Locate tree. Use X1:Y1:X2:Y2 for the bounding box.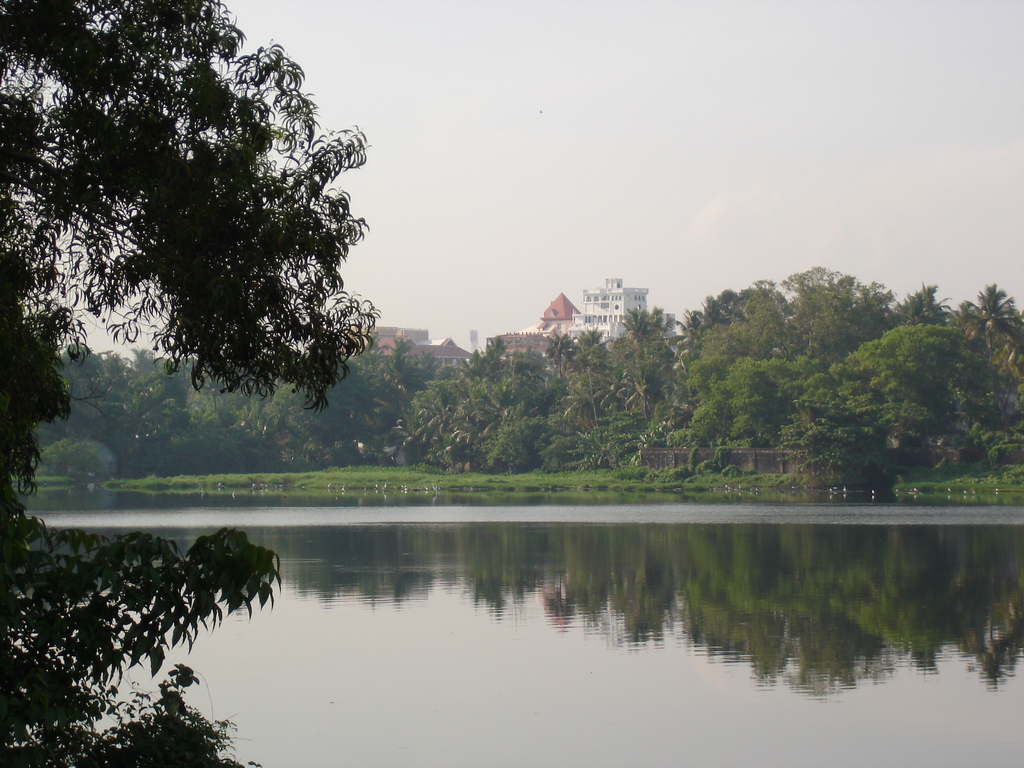
797:363:981:497.
